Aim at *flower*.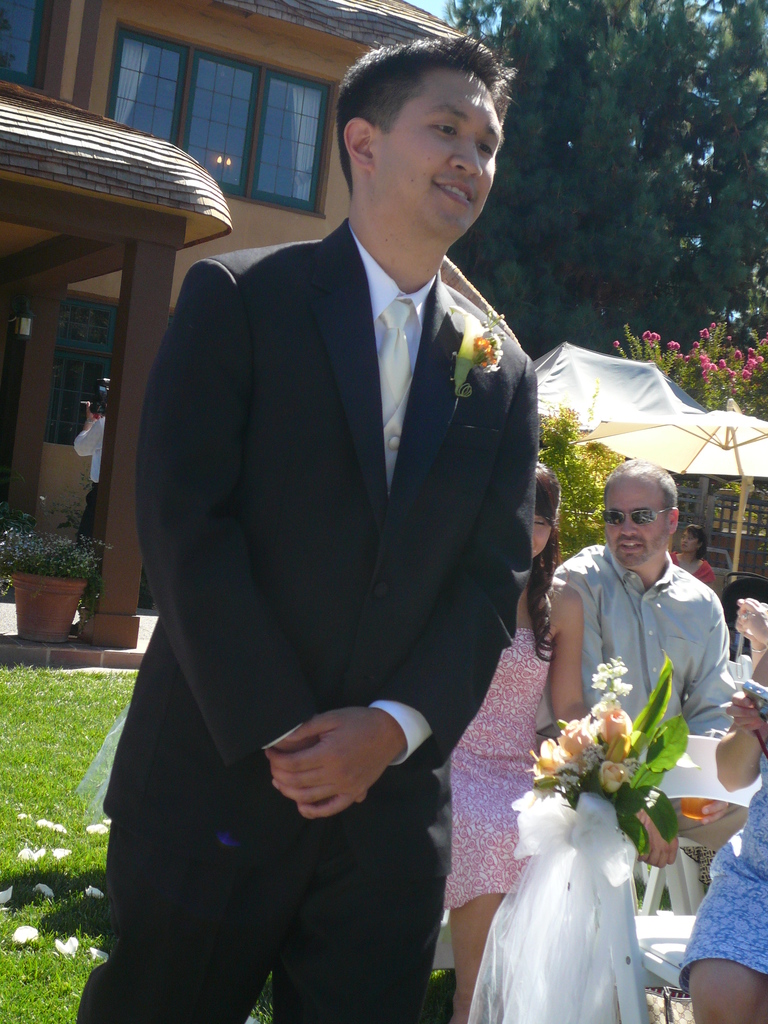
Aimed at 51, 823, 68, 834.
